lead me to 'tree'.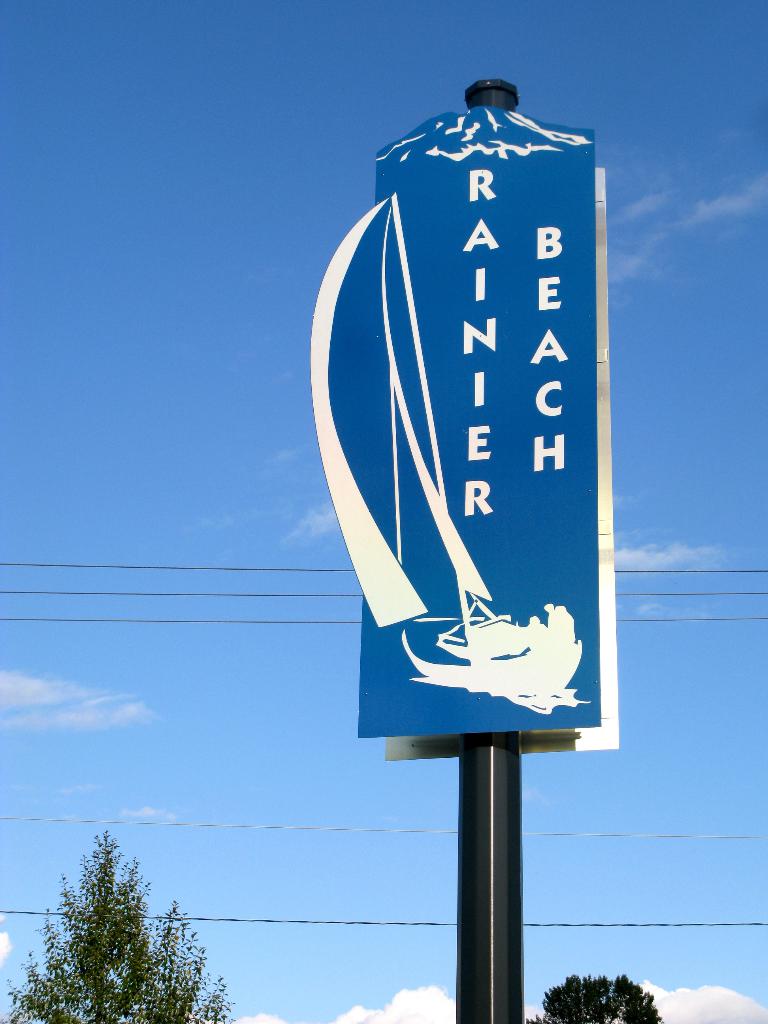
Lead to x1=40 y1=835 x2=199 y2=1009.
